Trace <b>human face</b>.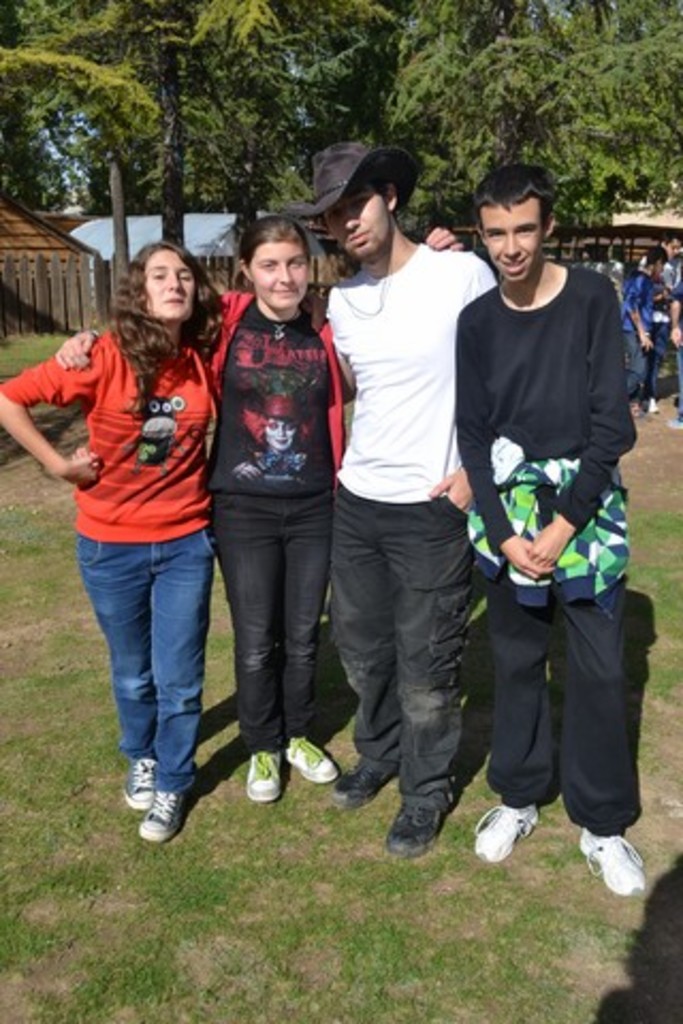
Traced to box=[137, 245, 196, 322].
